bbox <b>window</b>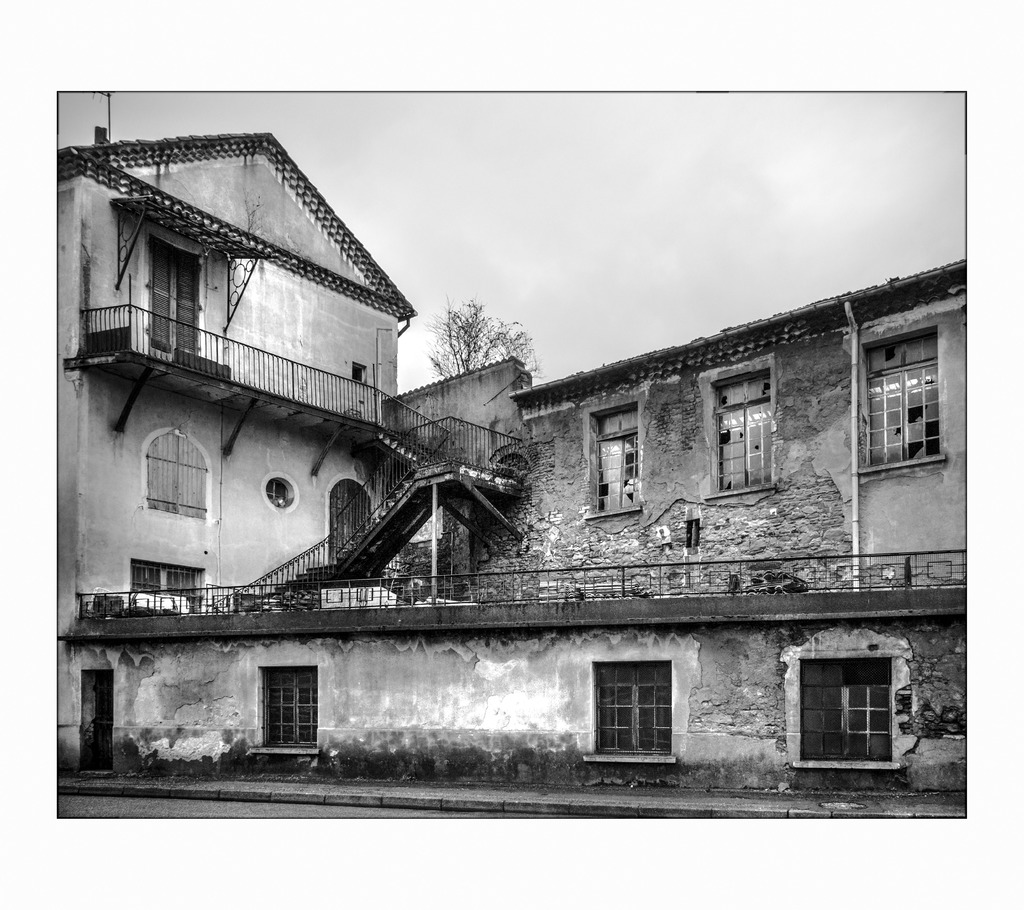
[left=150, top=433, right=209, bottom=516]
